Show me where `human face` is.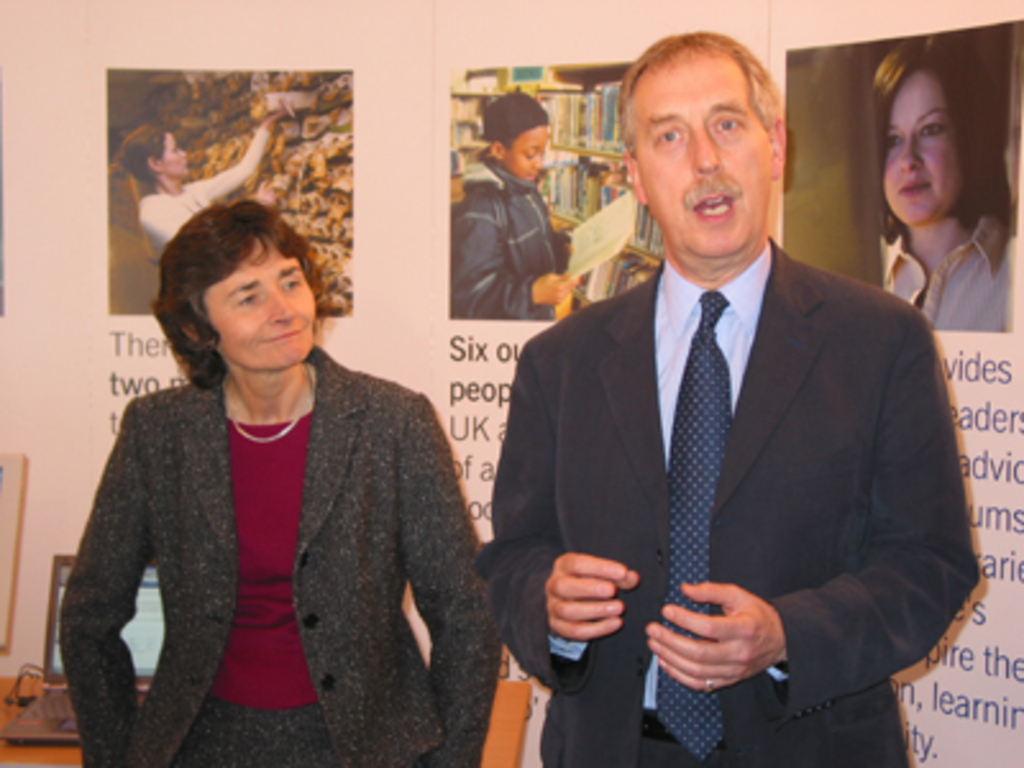
`human face` is at x1=492, y1=125, x2=543, y2=174.
